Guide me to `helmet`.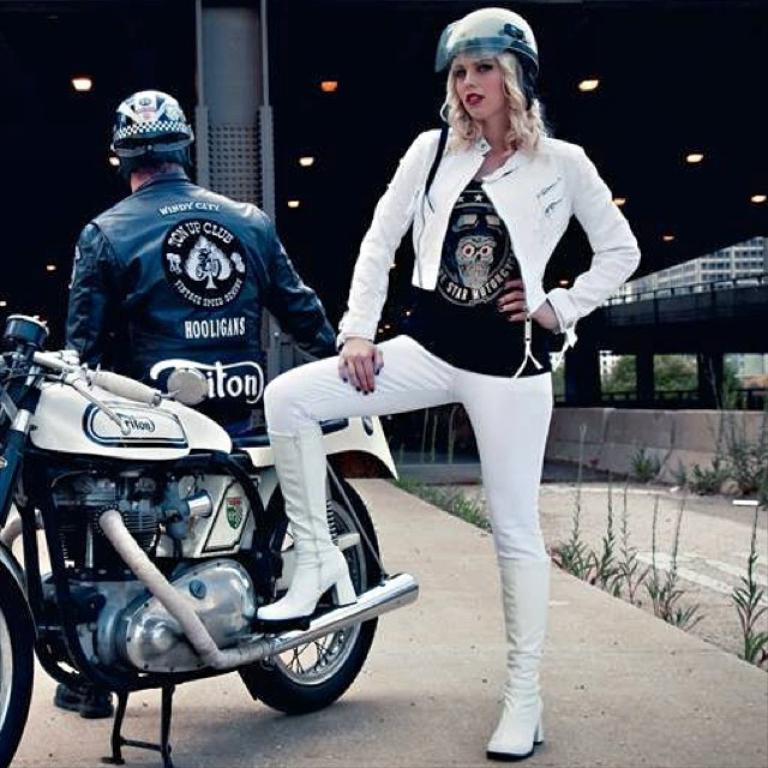
Guidance: 426 6 538 192.
